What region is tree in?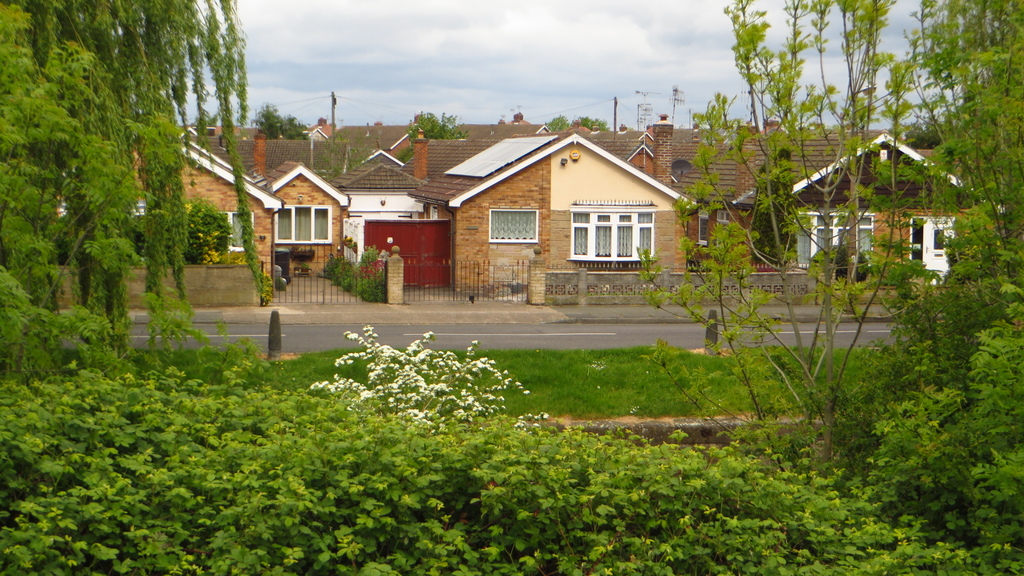
<box>250,99,312,140</box>.
